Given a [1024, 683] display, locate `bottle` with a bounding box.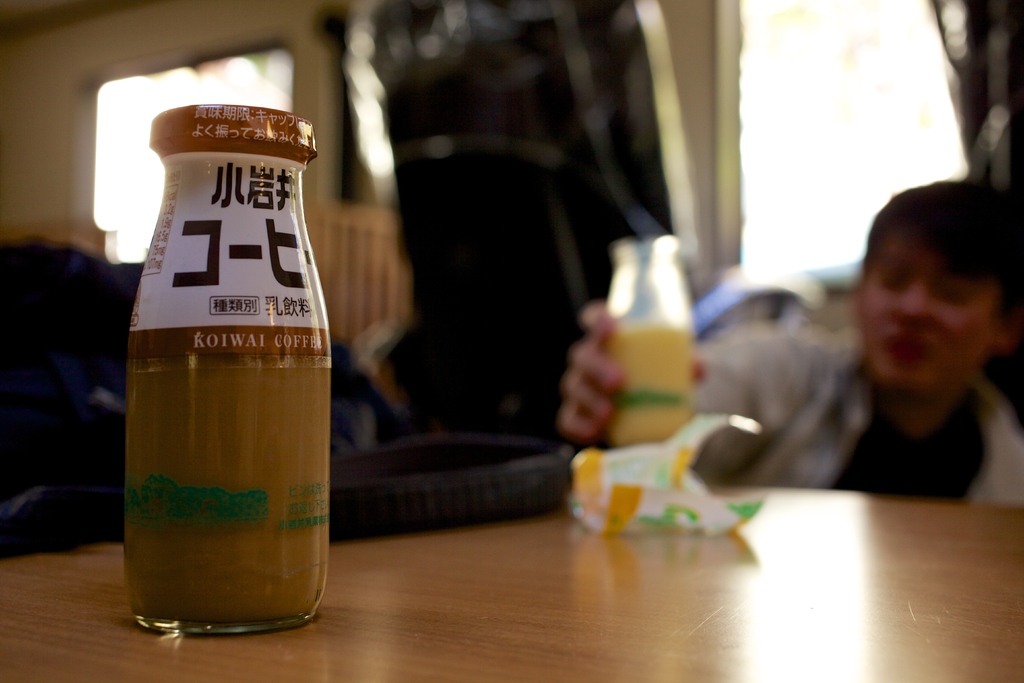
Located: pyautogui.locateOnScreen(607, 233, 699, 445).
